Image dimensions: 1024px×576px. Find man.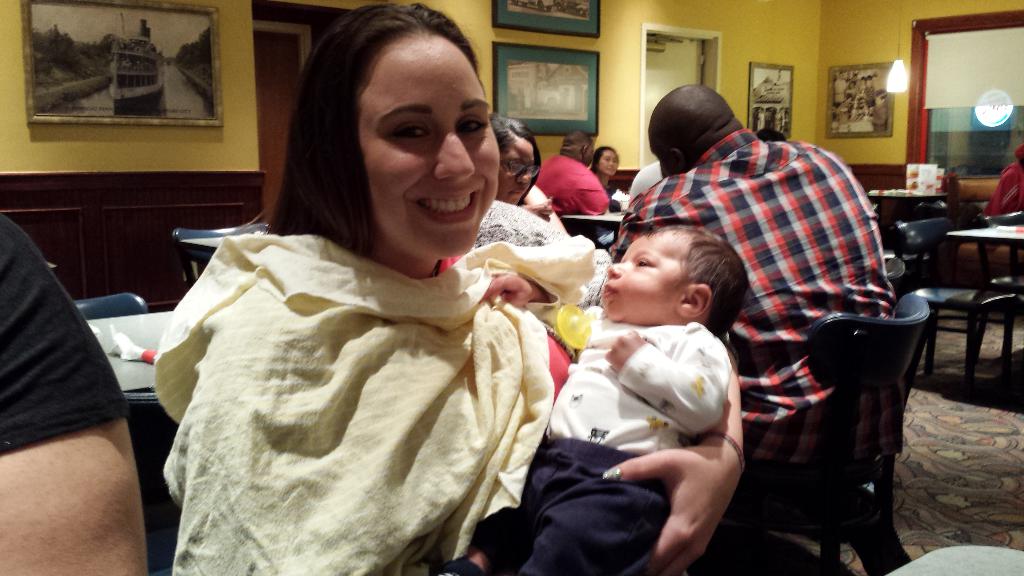
[left=537, top=134, right=613, bottom=216].
